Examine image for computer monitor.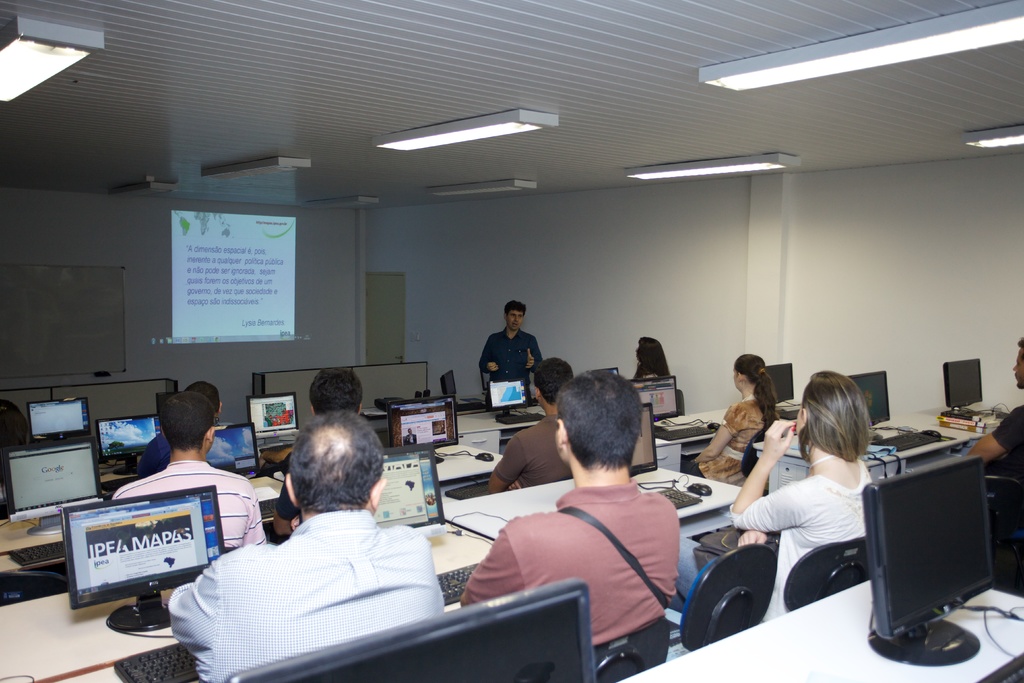
Examination result: (227, 585, 602, 682).
